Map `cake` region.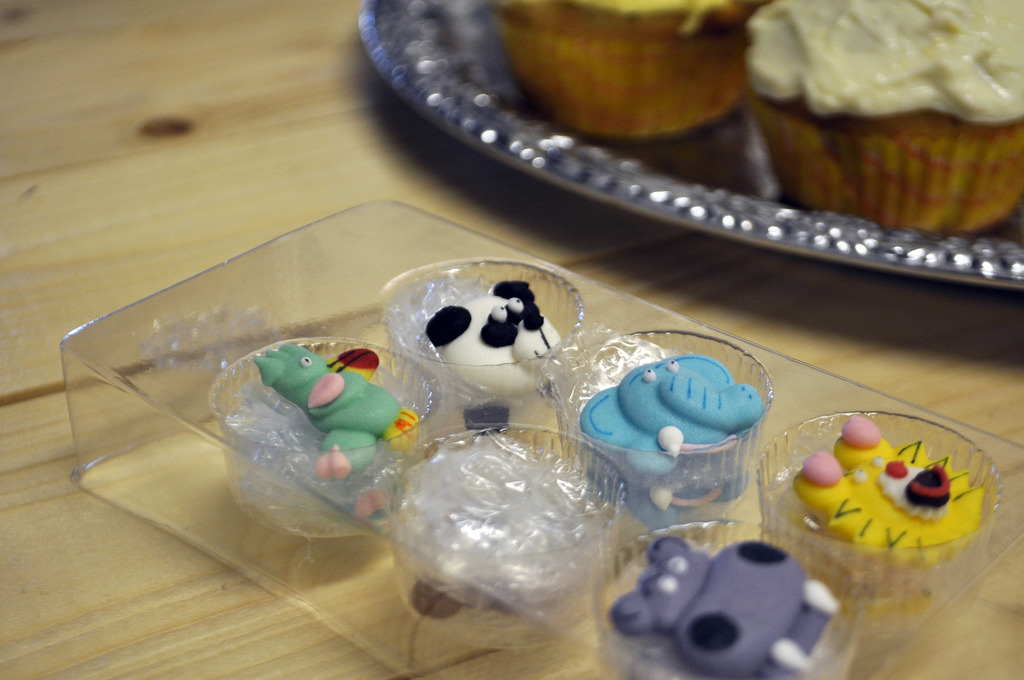
Mapped to 740:0:1023:237.
